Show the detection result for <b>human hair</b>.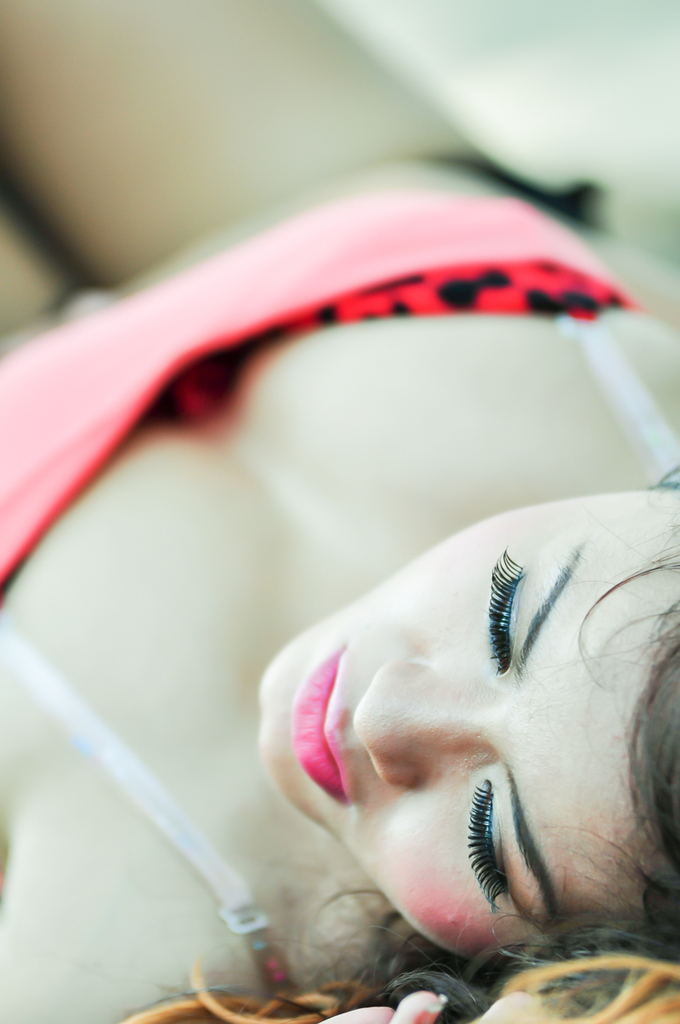
(x1=194, y1=457, x2=679, y2=1011).
